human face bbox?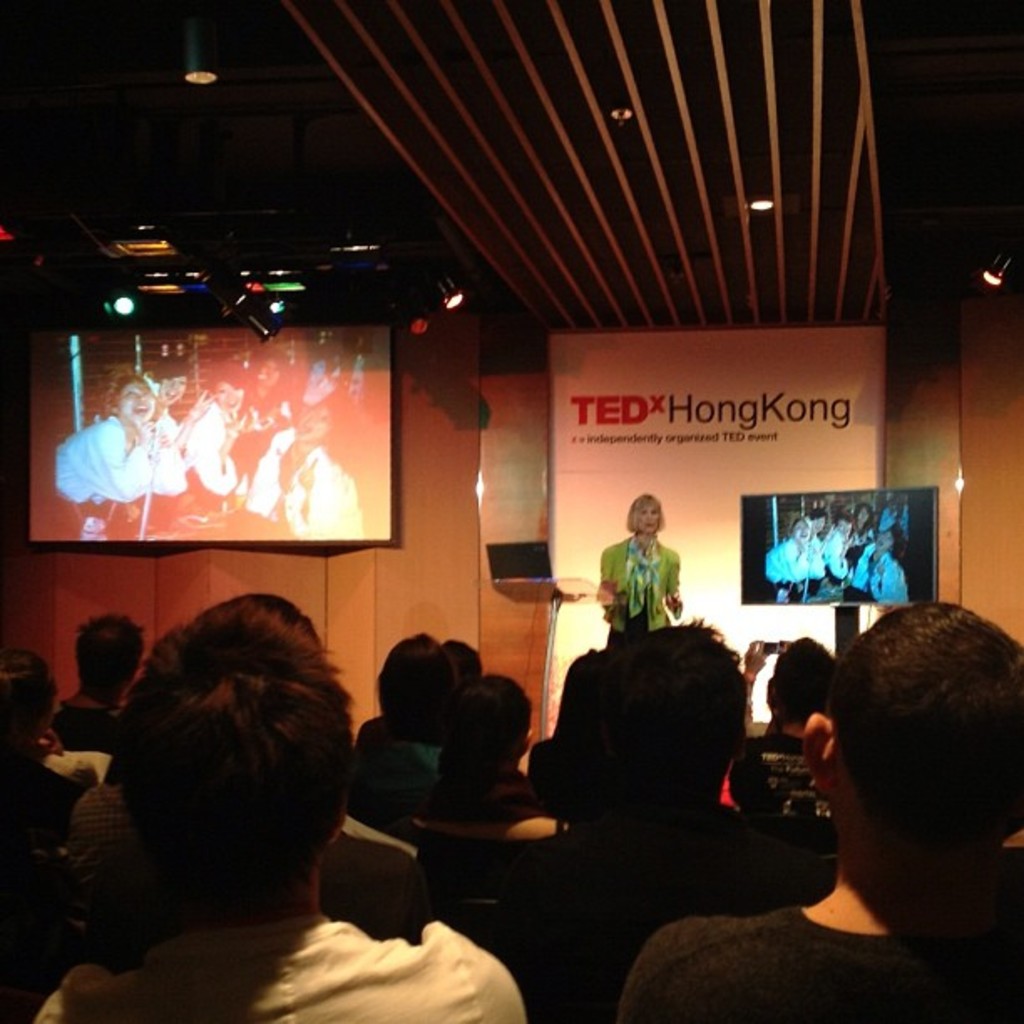
bbox=(125, 383, 151, 423)
